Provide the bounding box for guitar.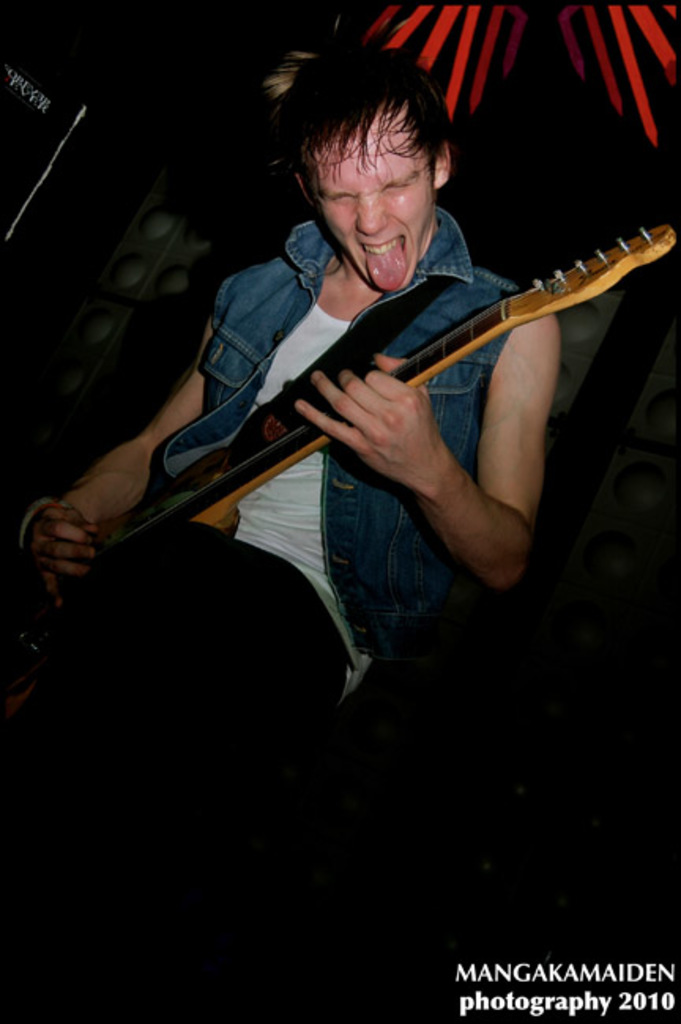
x1=0, y1=221, x2=678, y2=693.
